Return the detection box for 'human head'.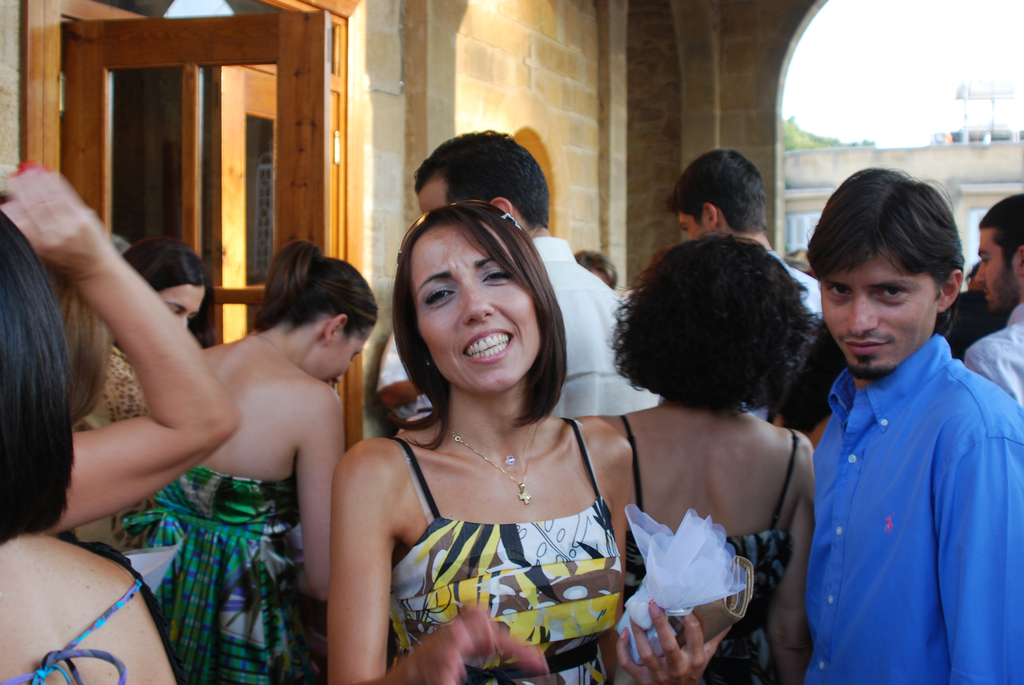
left=360, top=152, right=582, bottom=404.
